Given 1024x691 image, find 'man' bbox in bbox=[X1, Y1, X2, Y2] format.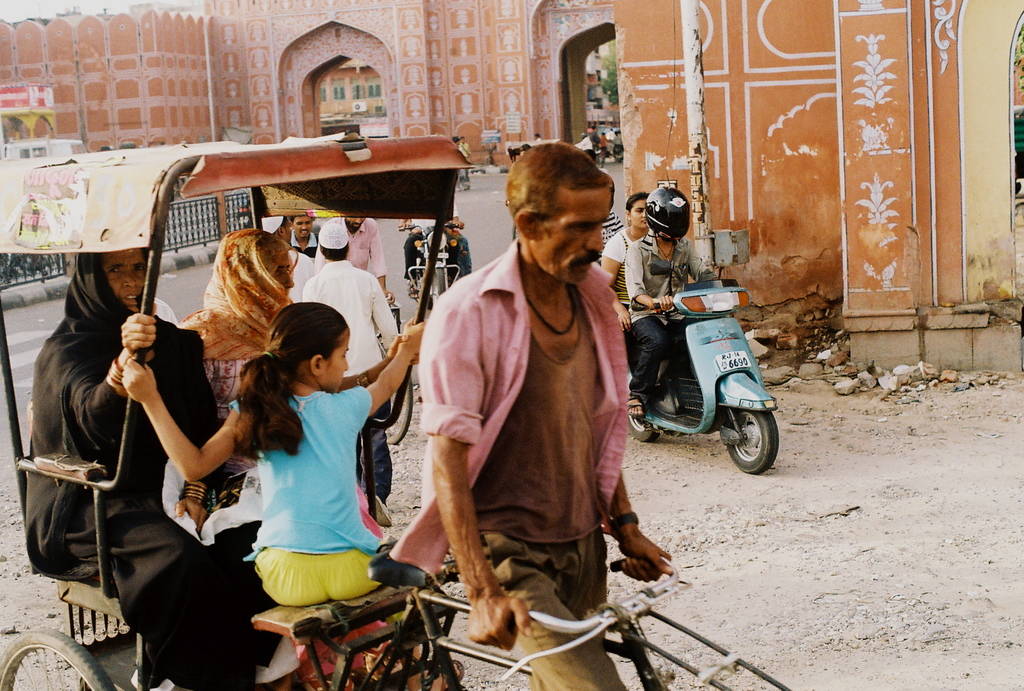
bbox=[323, 214, 395, 298].
